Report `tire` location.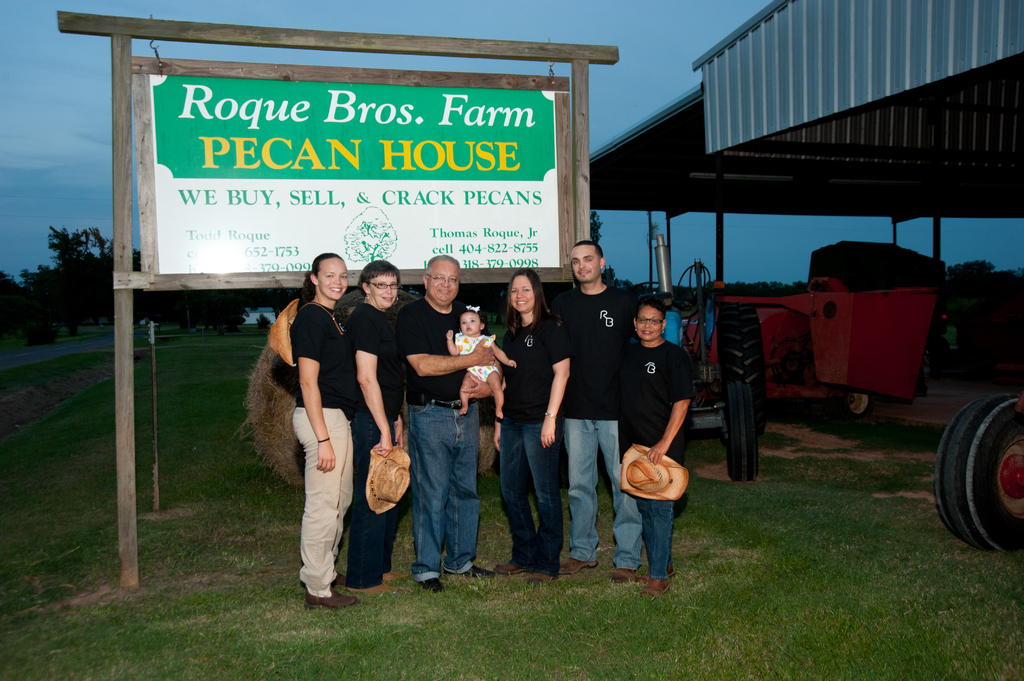
Report: [716, 369, 764, 485].
